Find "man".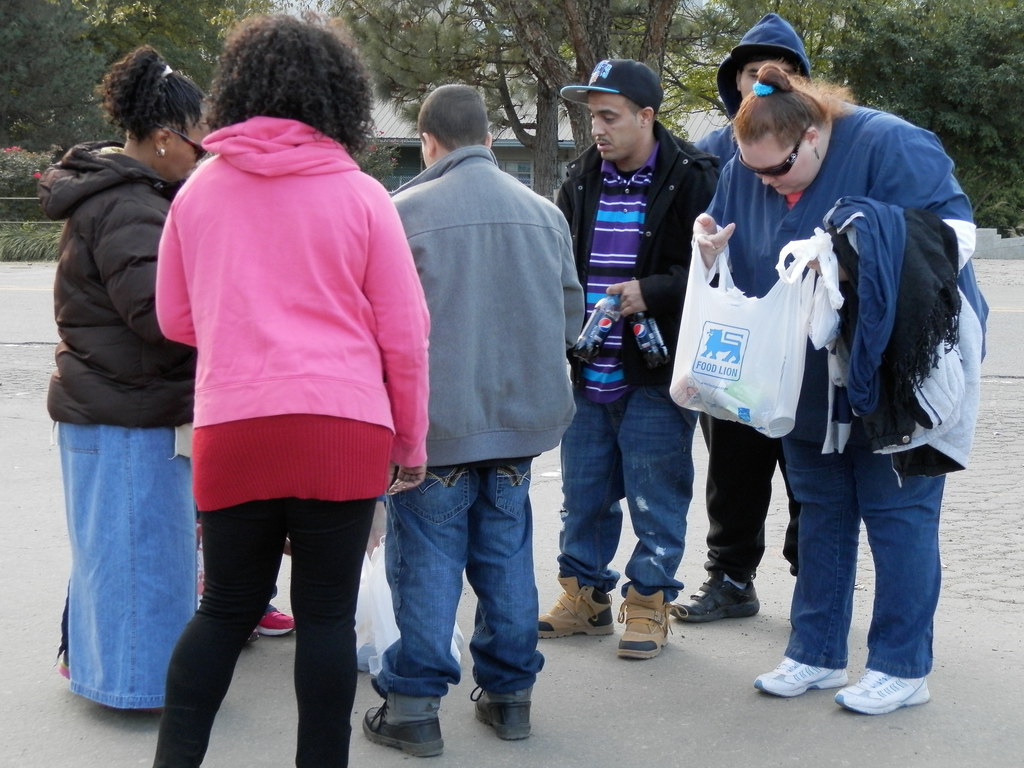
bbox=[678, 20, 813, 619].
